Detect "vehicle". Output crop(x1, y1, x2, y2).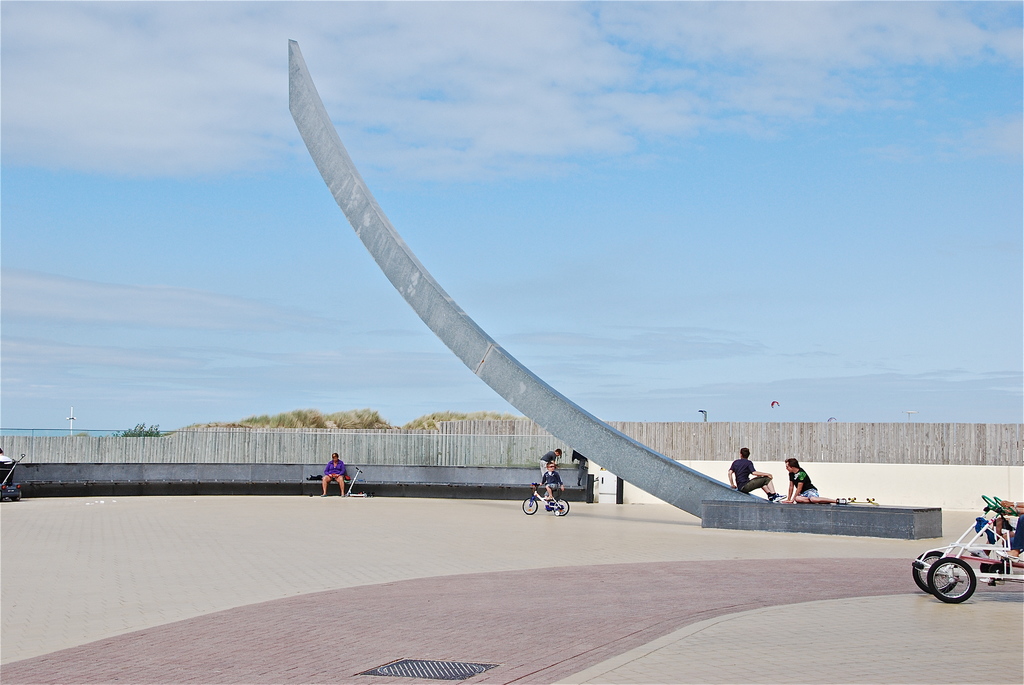
crop(520, 480, 570, 522).
